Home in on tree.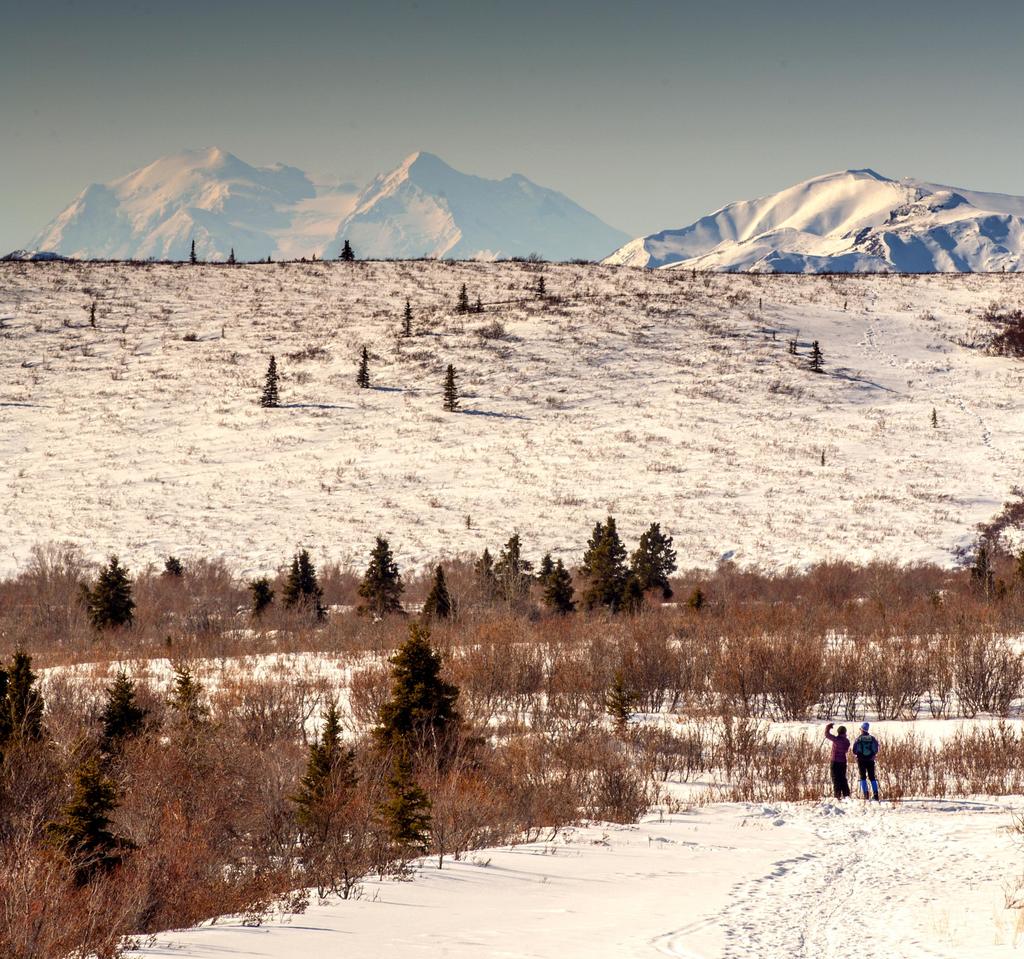
Homed in at bbox=(439, 362, 462, 413).
